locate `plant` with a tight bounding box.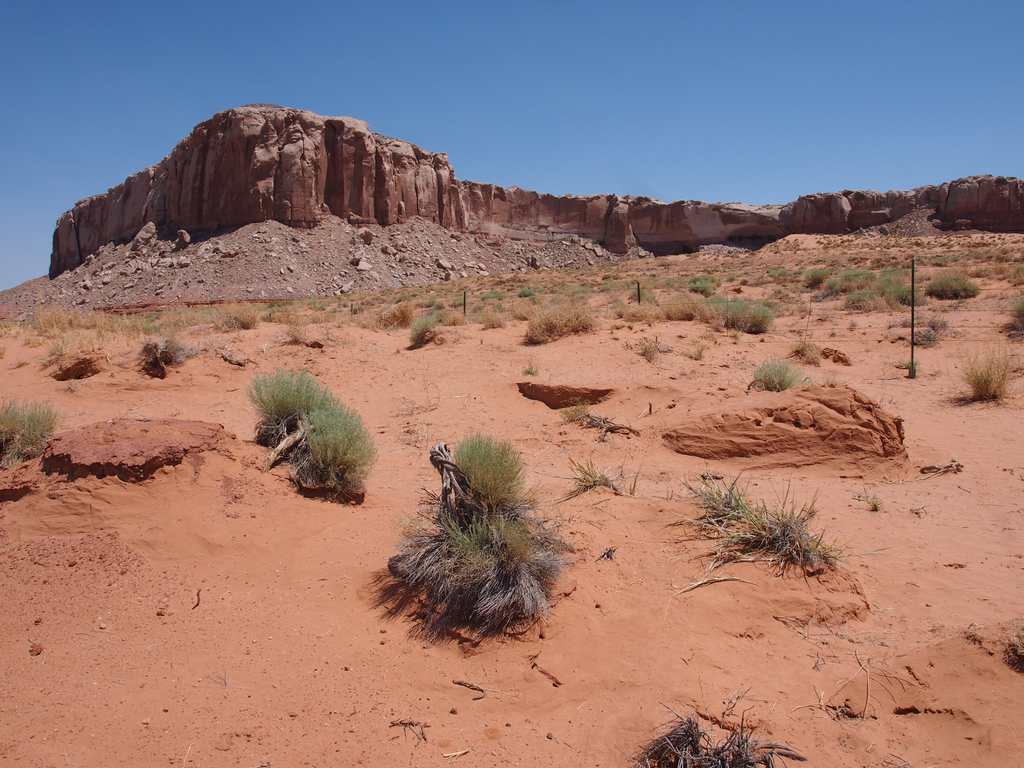
detection(680, 461, 756, 523).
